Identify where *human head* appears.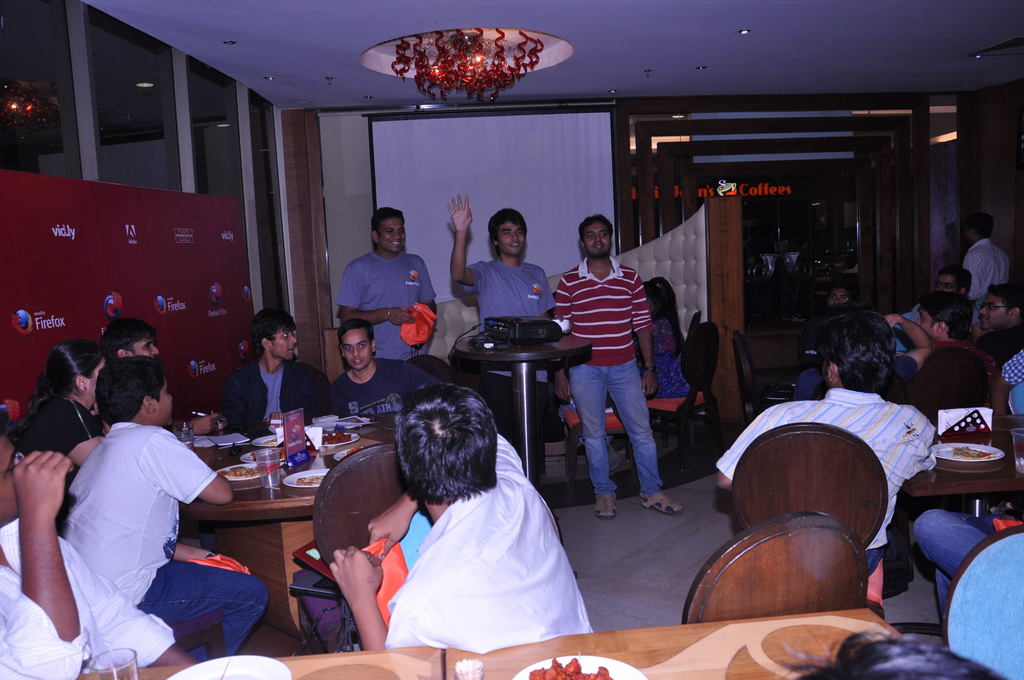
Appears at (783, 635, 1009, 679).
